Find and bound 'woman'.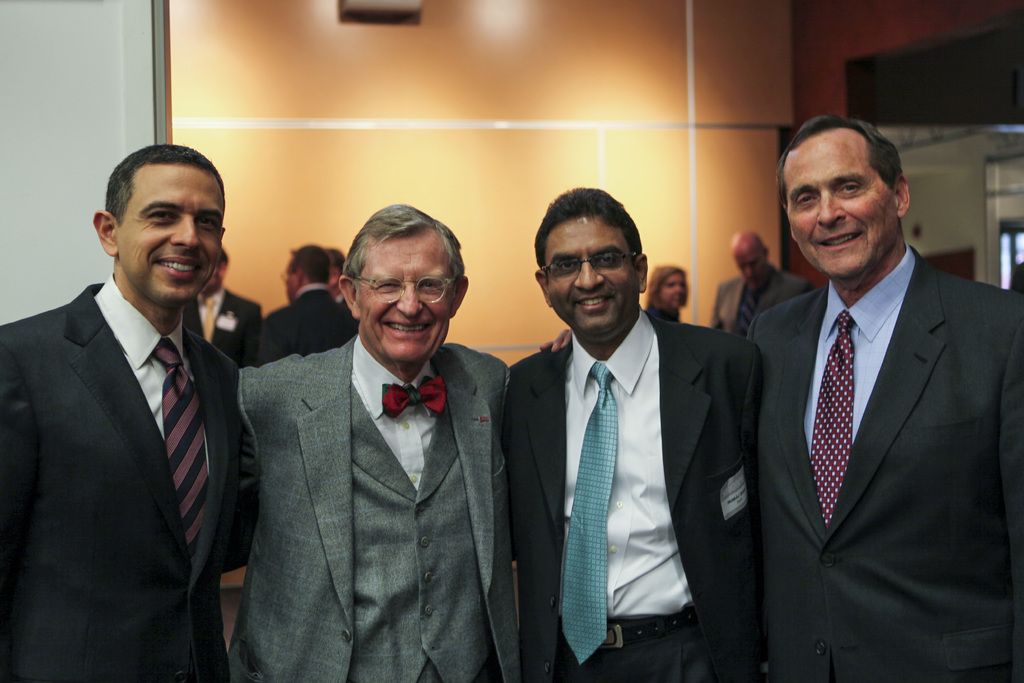
Bound: 643:268:688:327.
